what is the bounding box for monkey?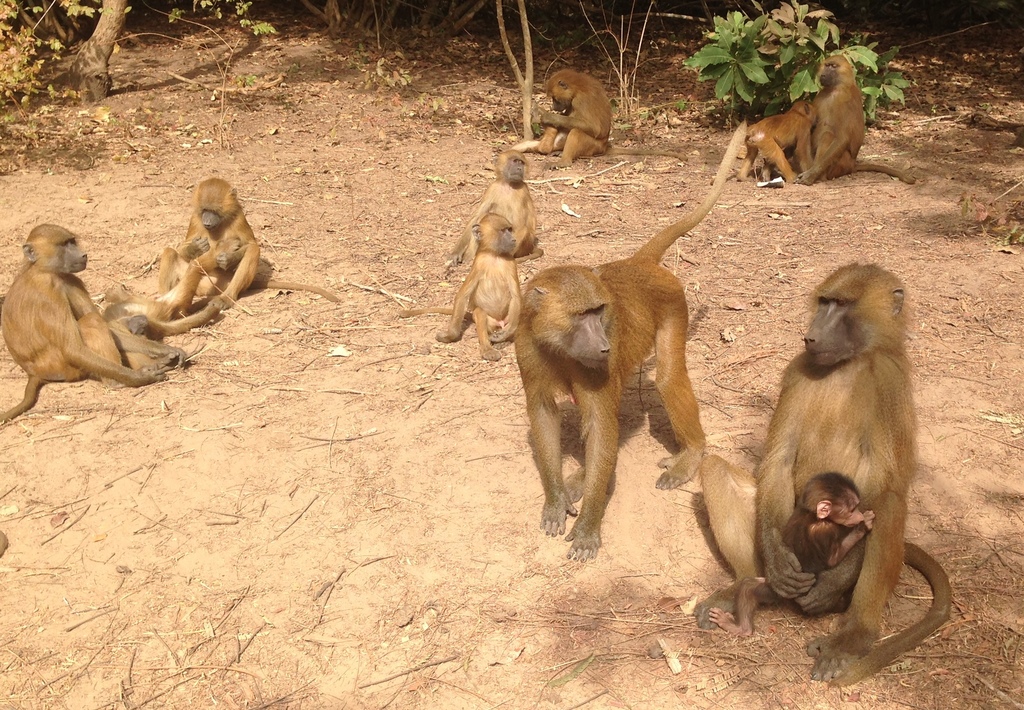
box=[516, 116, 739, 562].
